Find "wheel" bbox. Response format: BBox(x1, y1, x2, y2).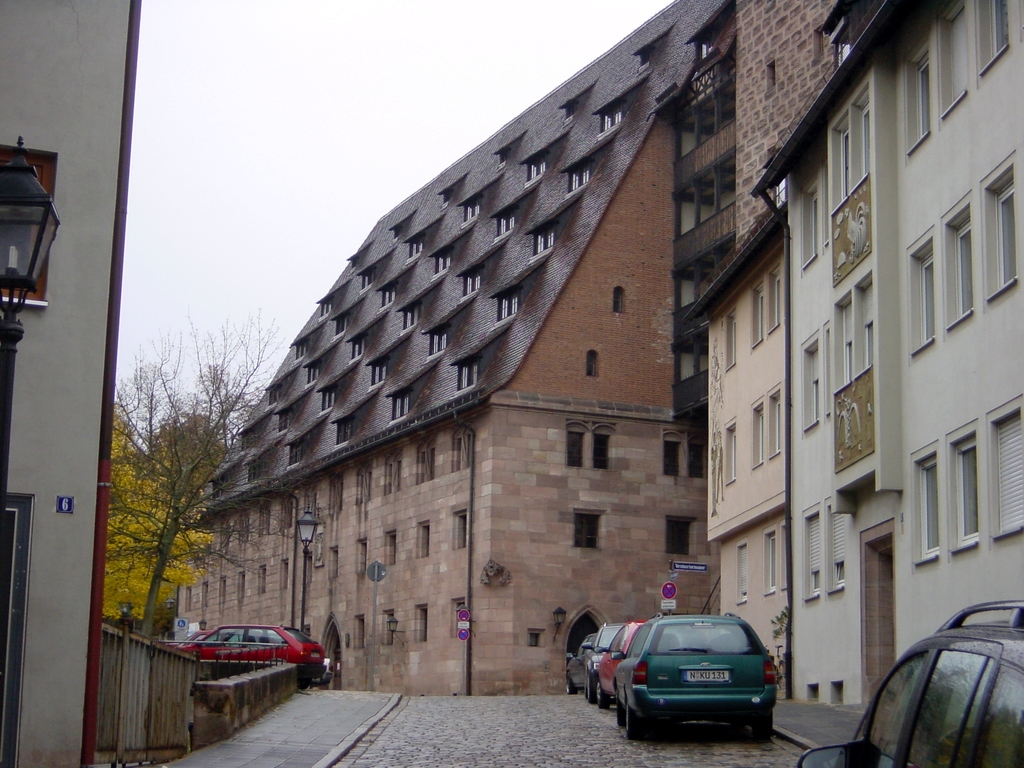
BBox(590, 678, 611, 707).
